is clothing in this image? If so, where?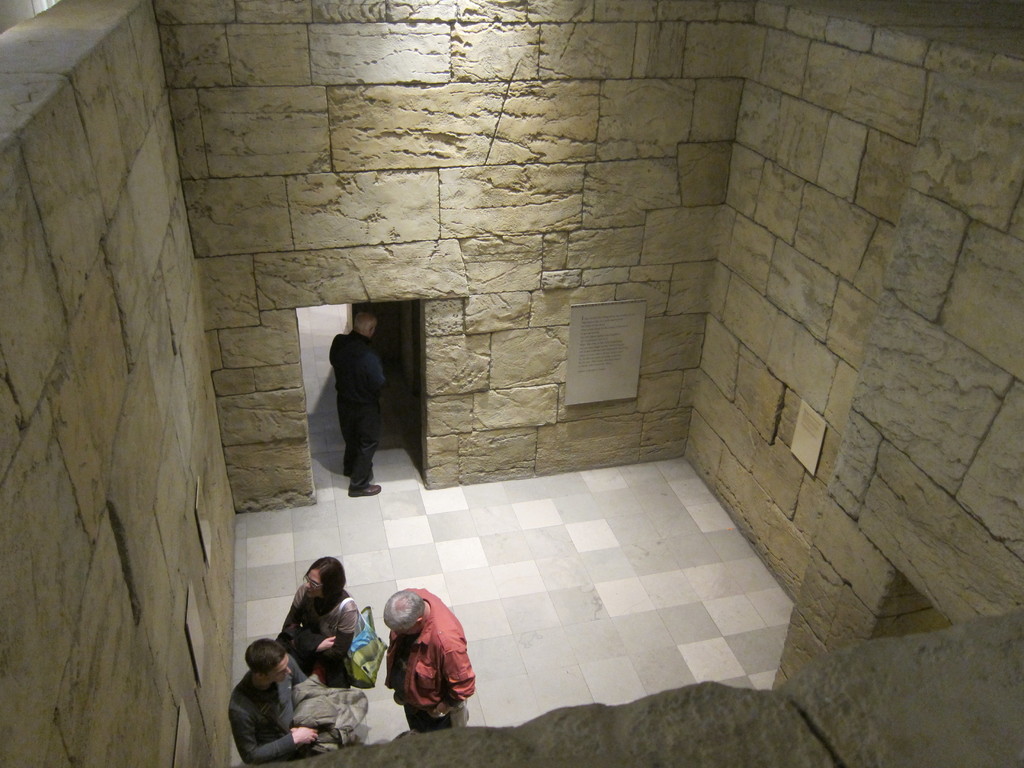
Yes, at select_region(227, 664, 311, 759).
